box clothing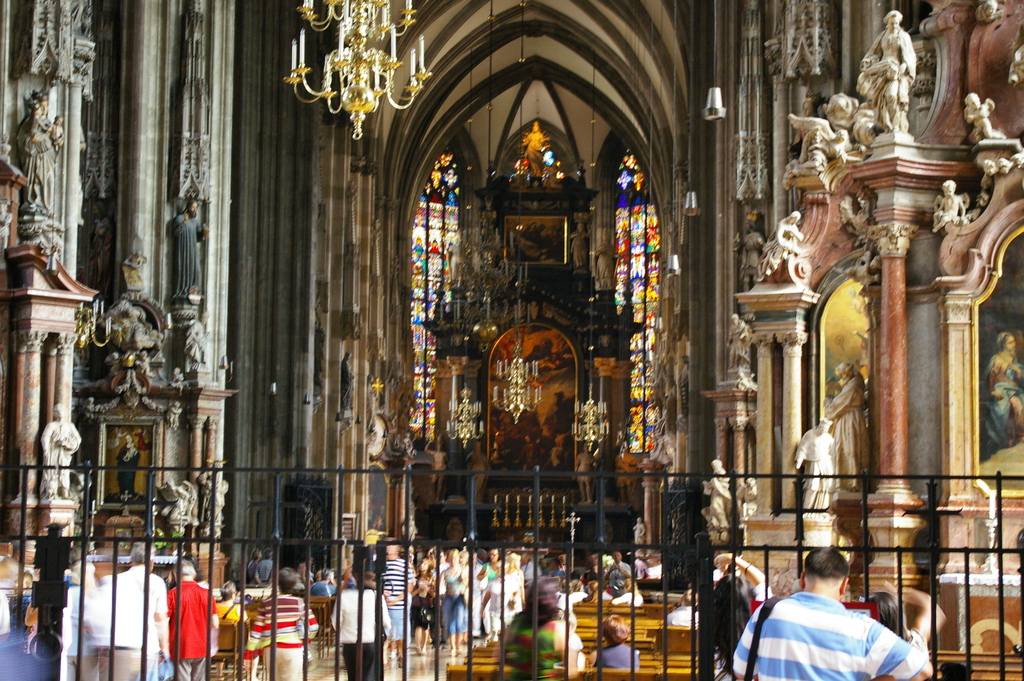
pyautogui.locateOnScreen(857, 28, 916, 129)
